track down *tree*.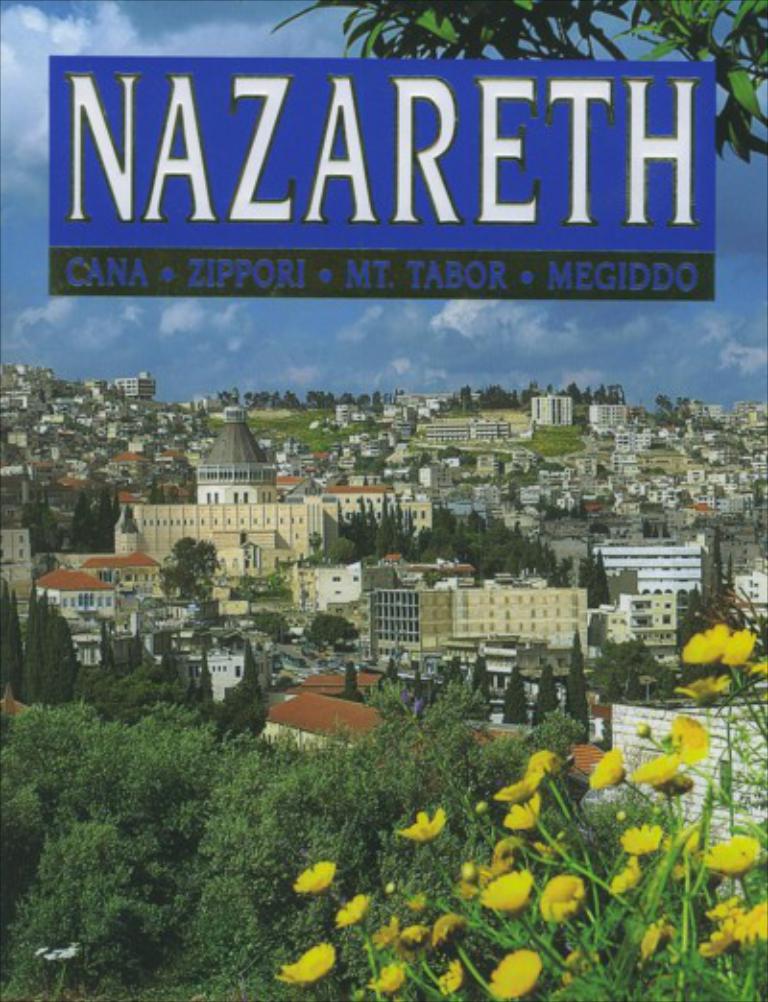
Tracked to detection(457, 382, 470, 409).
